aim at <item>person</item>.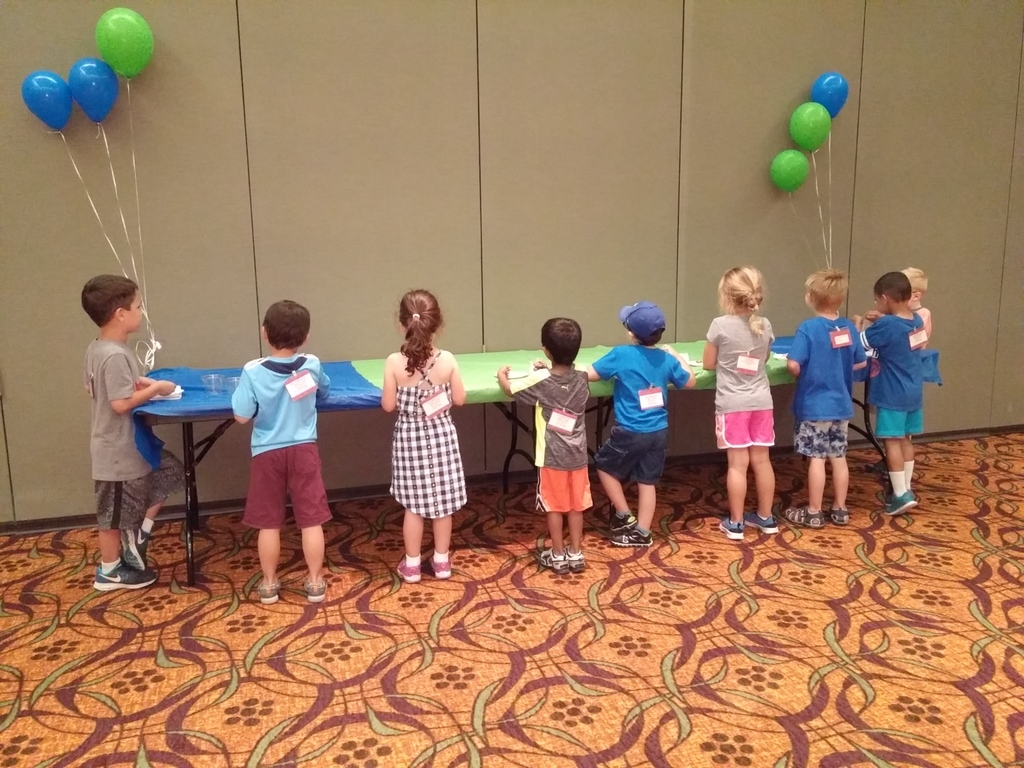
Aimed at region(721, 262, 776, 547).
